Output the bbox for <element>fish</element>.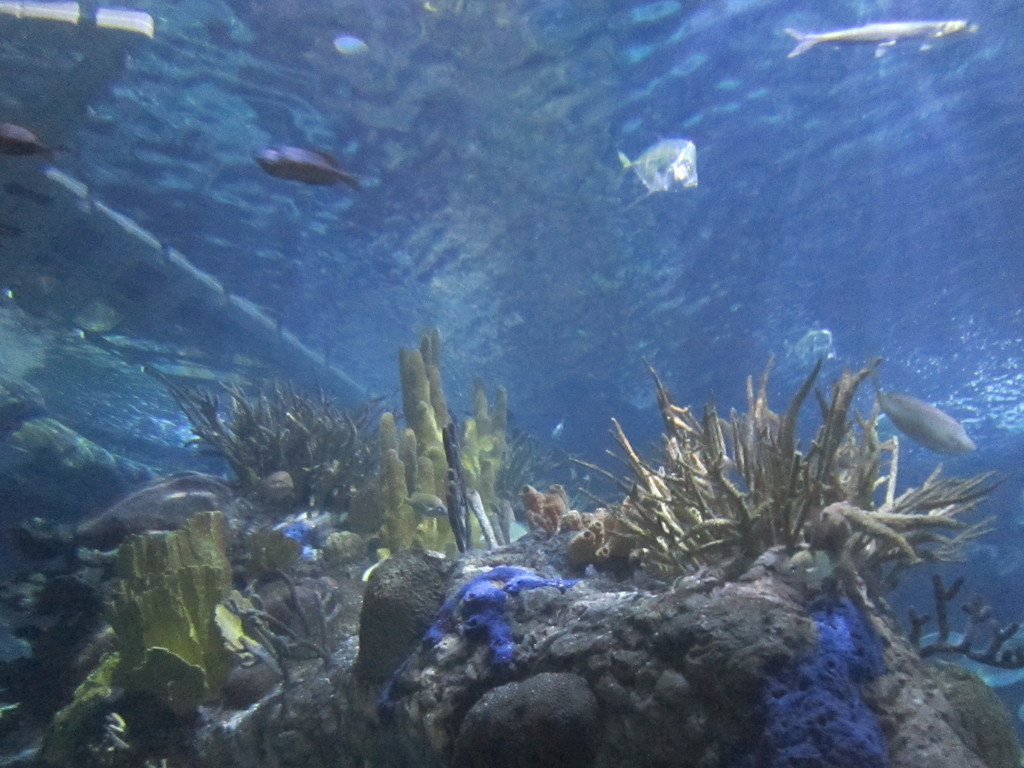
(397, 492, 451, 520).
